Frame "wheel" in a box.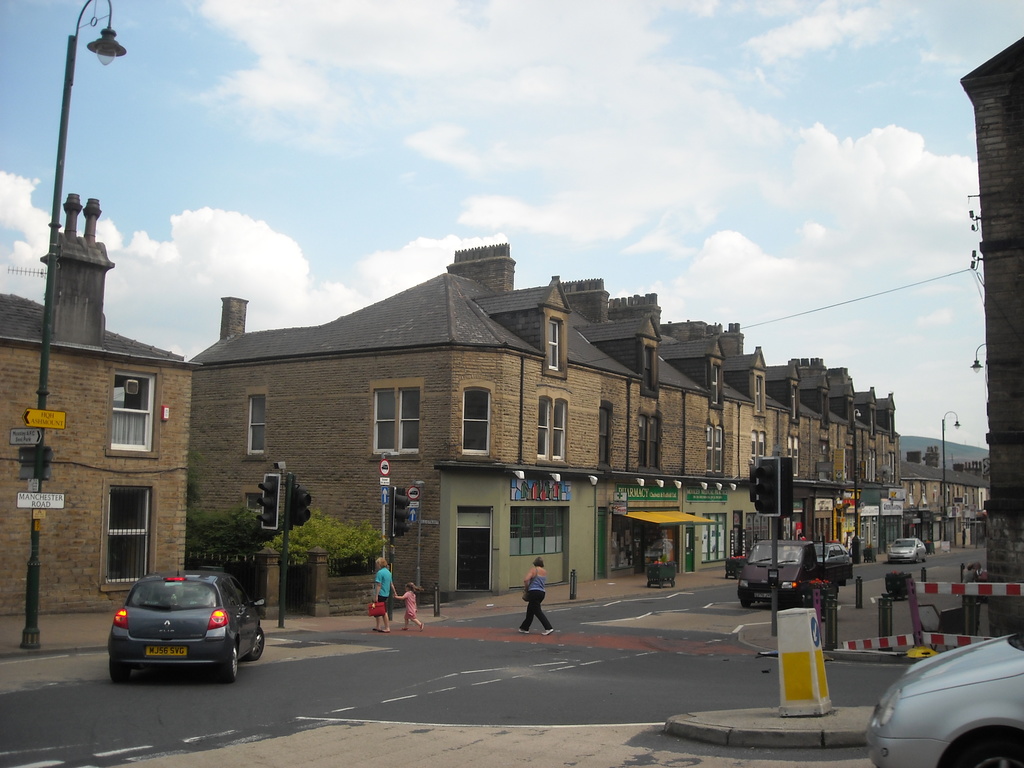
{"x1": 648, "y1": 582, "x2": 653, "y2": 590}.
